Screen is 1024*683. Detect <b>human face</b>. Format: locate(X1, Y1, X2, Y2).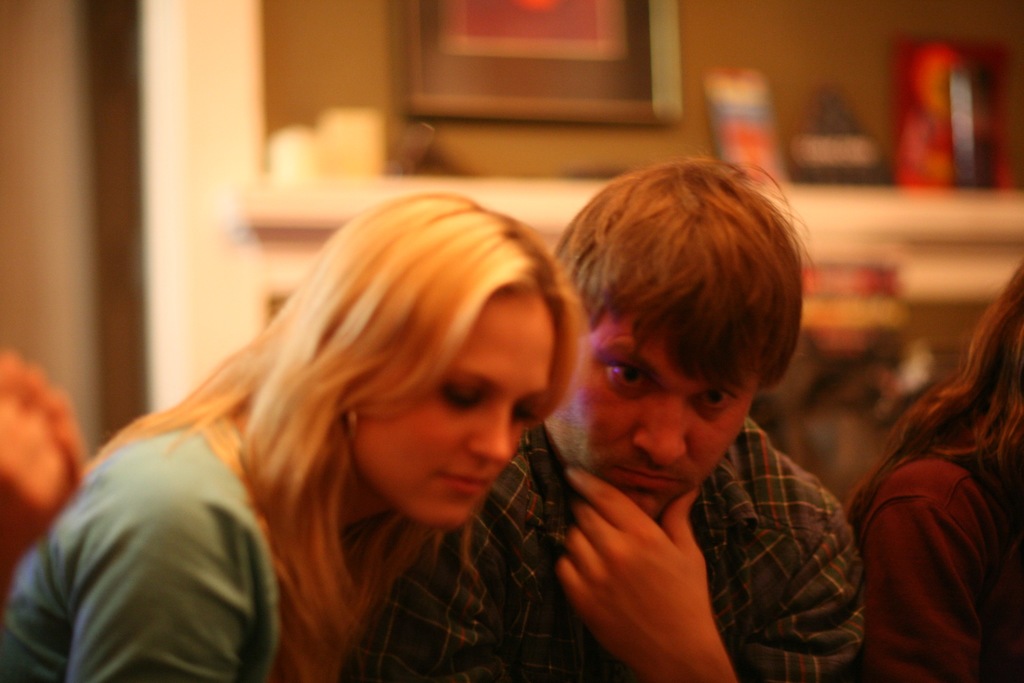
locate(364, 297, 555, 541).
